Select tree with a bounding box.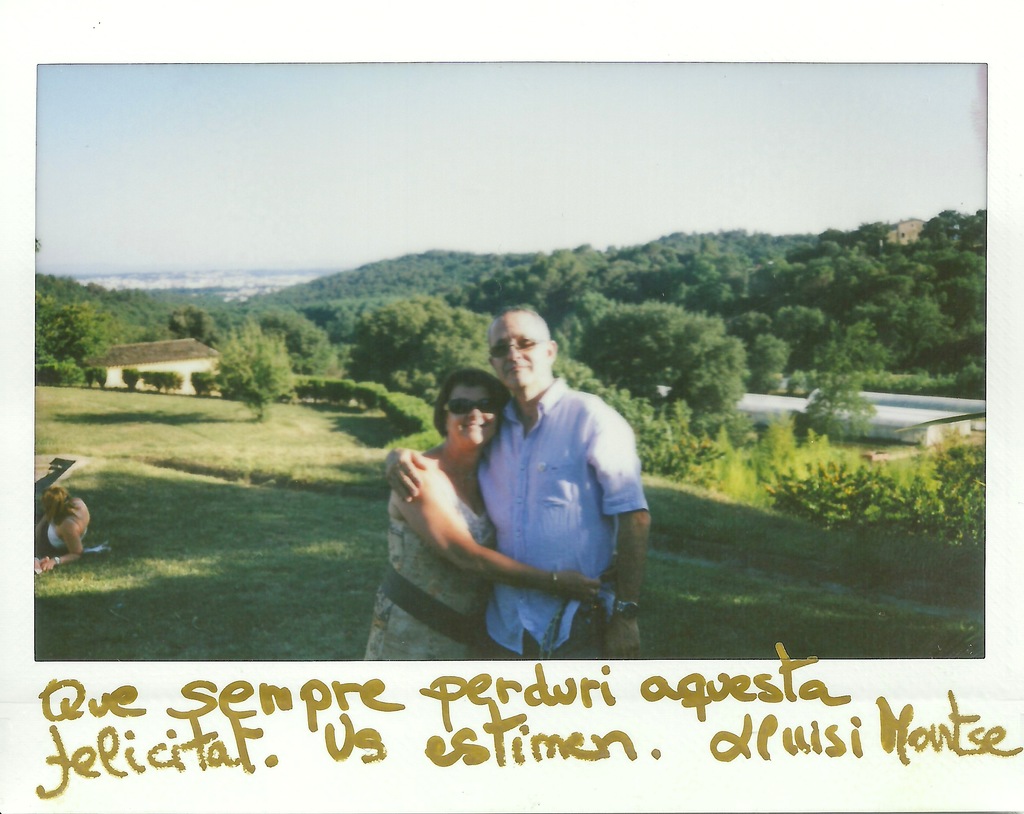
left=679, top=266, right=738, bottom=304.
